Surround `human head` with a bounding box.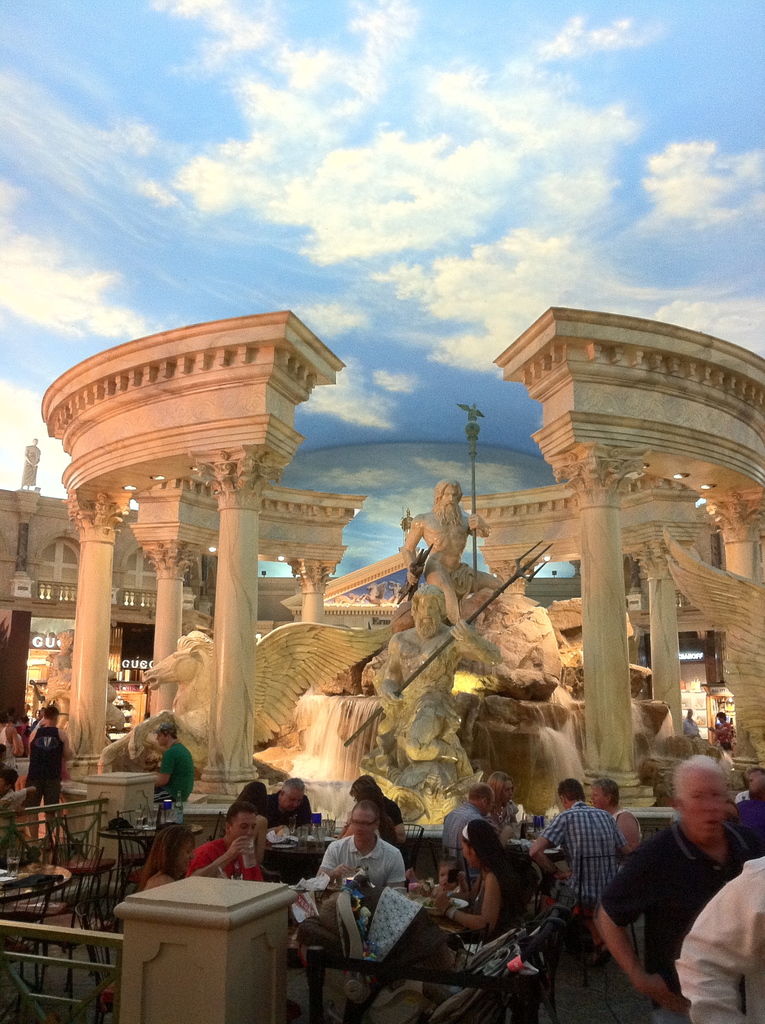
region(44, 707, 62, 726).
